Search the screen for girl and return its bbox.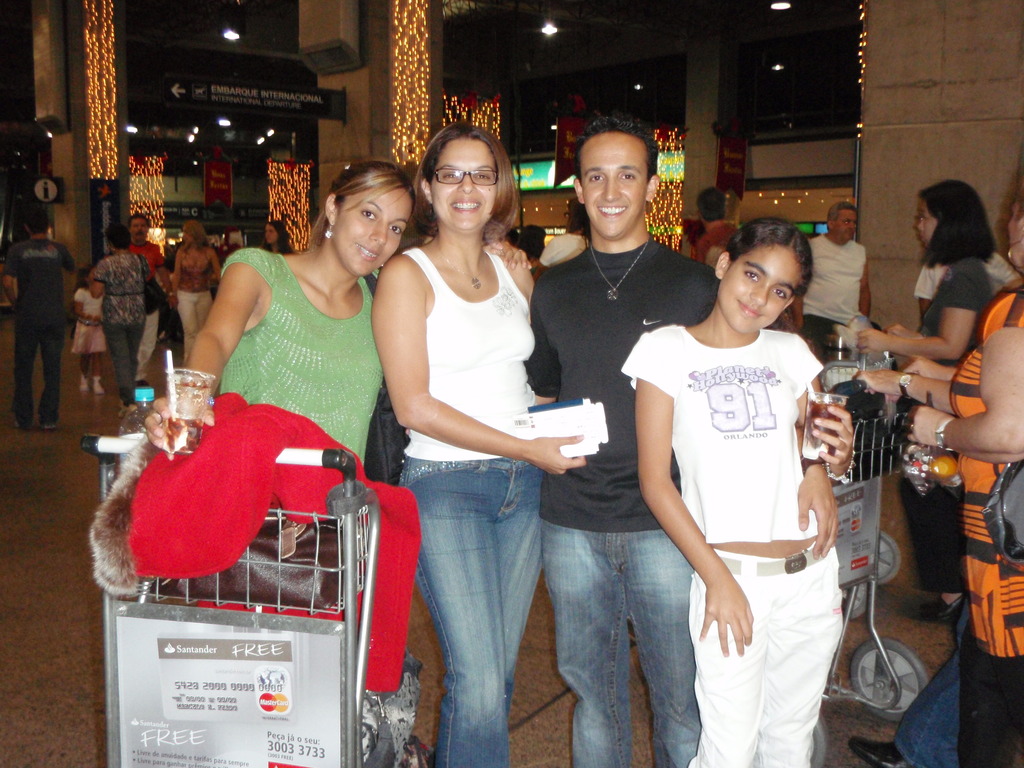
Found: (left=71, top=268, right=108, bottom=394).
